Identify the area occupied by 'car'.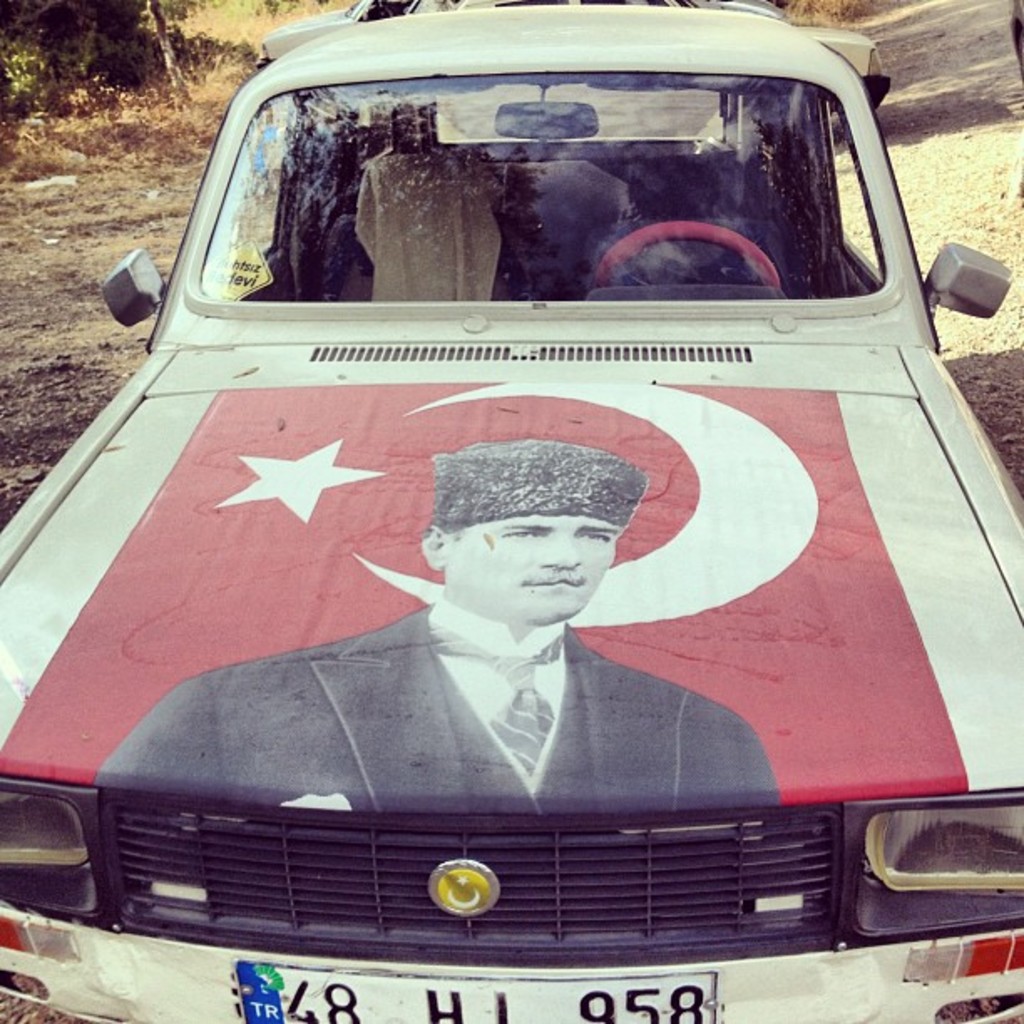
Area: crop(408, 0, 790, 22).
